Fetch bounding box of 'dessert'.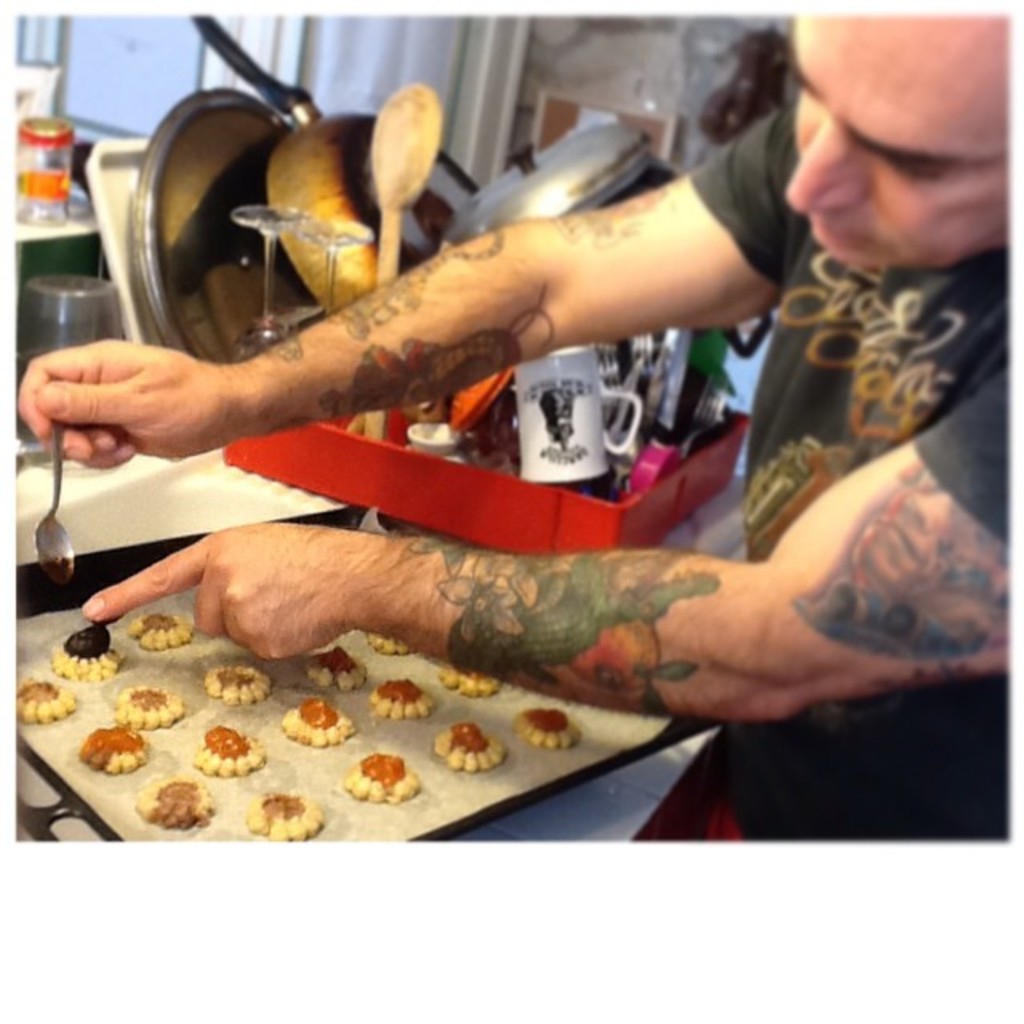
Bbox: bbox=(14, 683, 72, 722).
